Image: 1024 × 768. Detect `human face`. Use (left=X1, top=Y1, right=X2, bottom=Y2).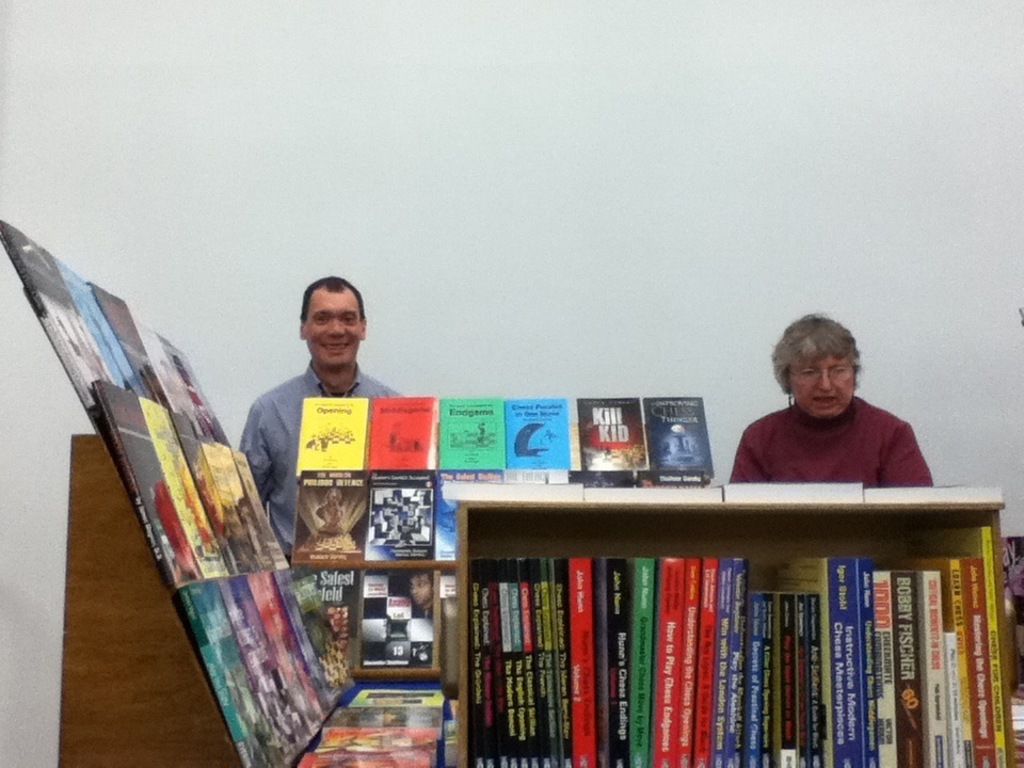
(left=306, top=285, right=359, bottom=373).
